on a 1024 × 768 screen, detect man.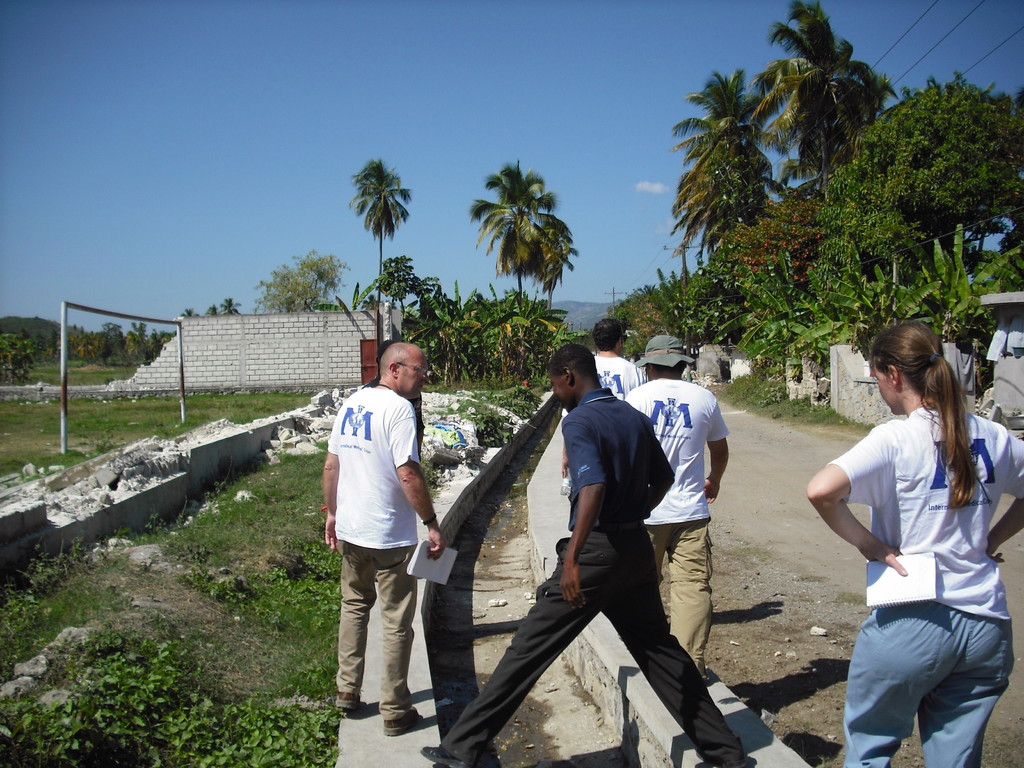
box(559, 318, 648, 463).
